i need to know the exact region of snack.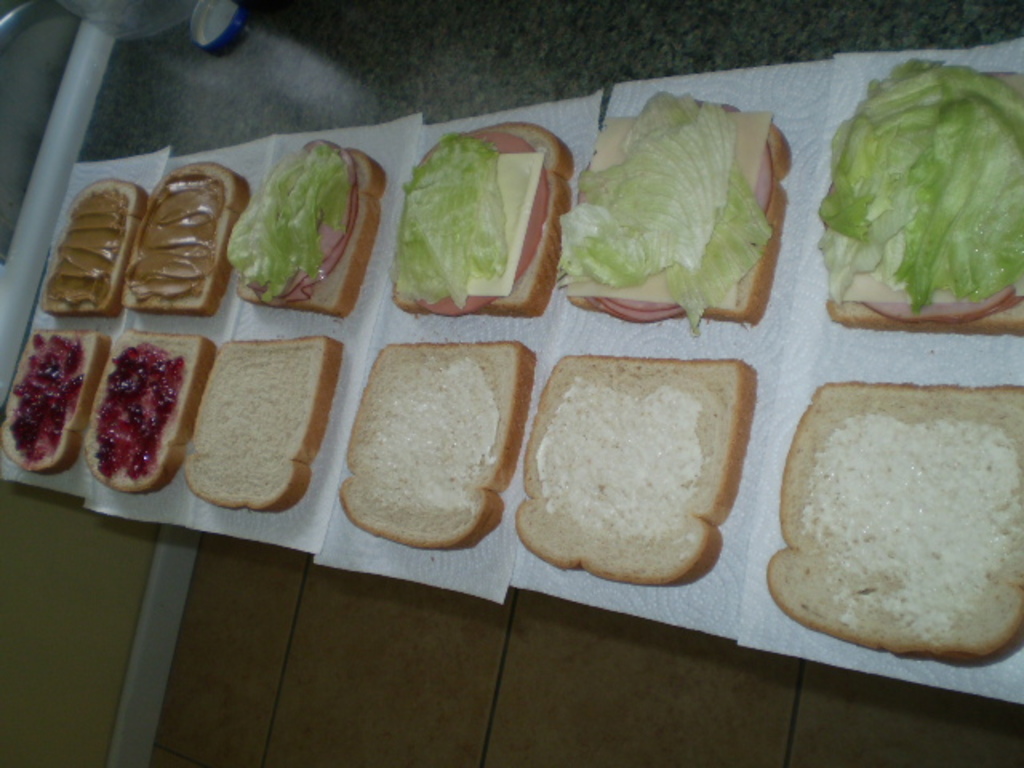
Region: pyautogui.locateOnScreen(522, 354, 758, 590).
